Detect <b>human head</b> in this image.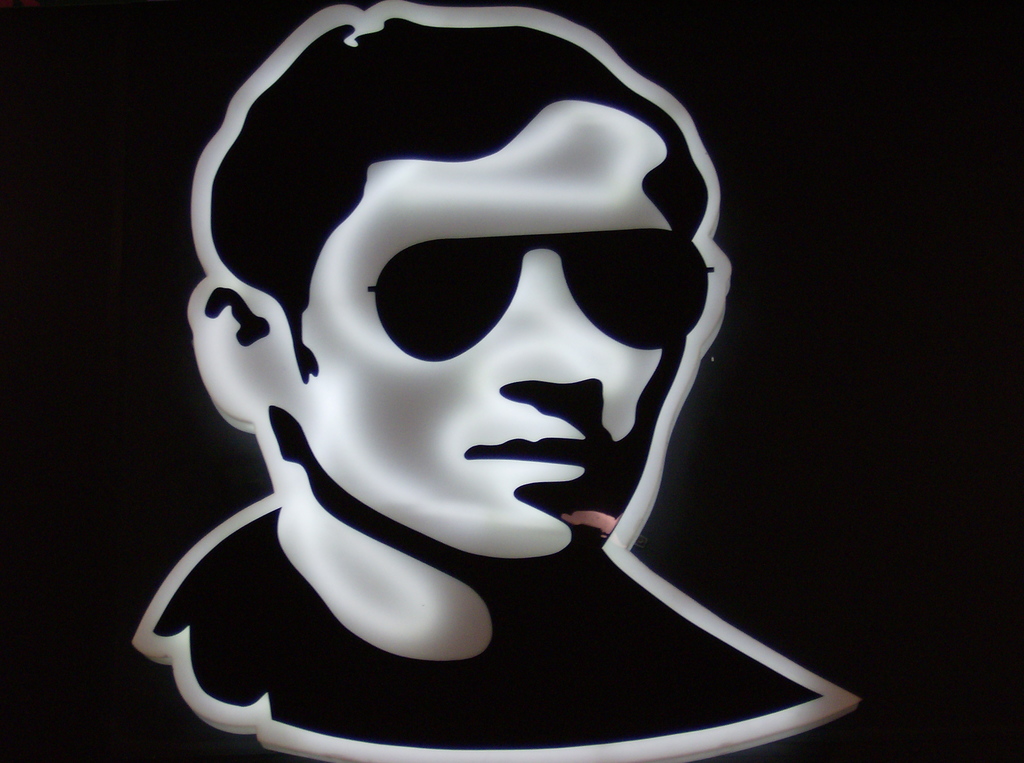
Detection: crop(183, 0, 760, 559).
